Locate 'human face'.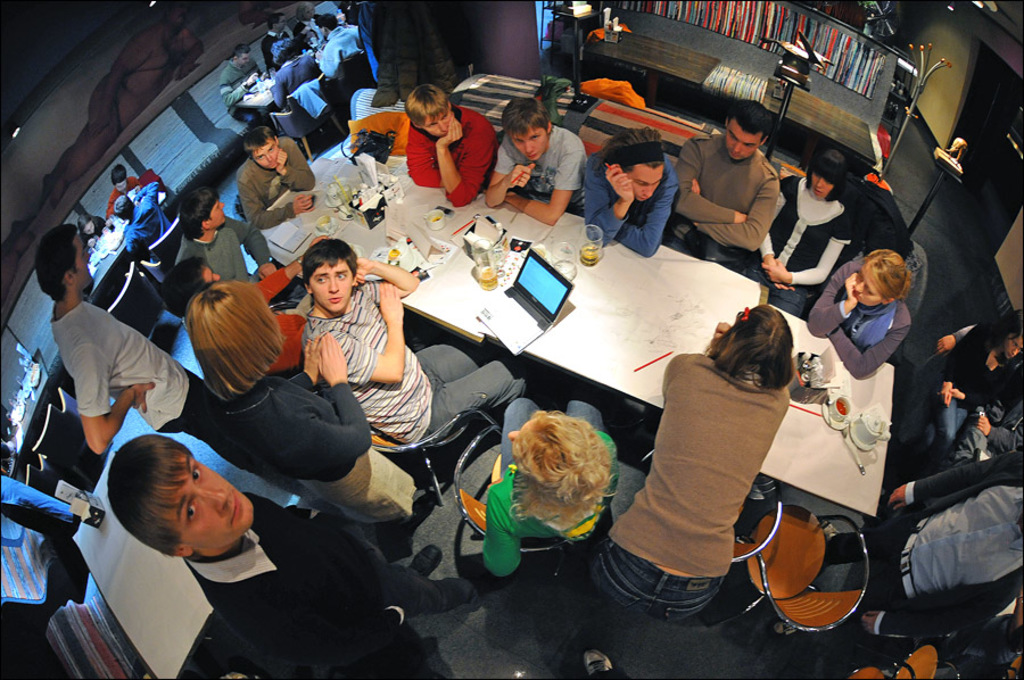
Bounding box: 814:171:834:194.
